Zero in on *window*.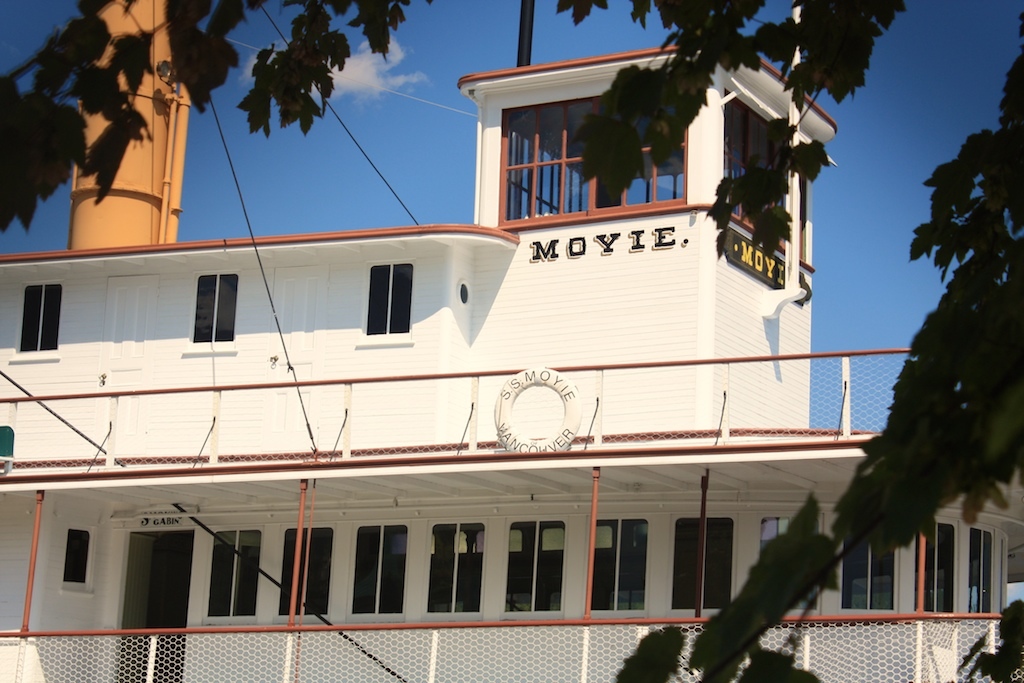
Zeroed in: crop(349, 525, 408, 622).
